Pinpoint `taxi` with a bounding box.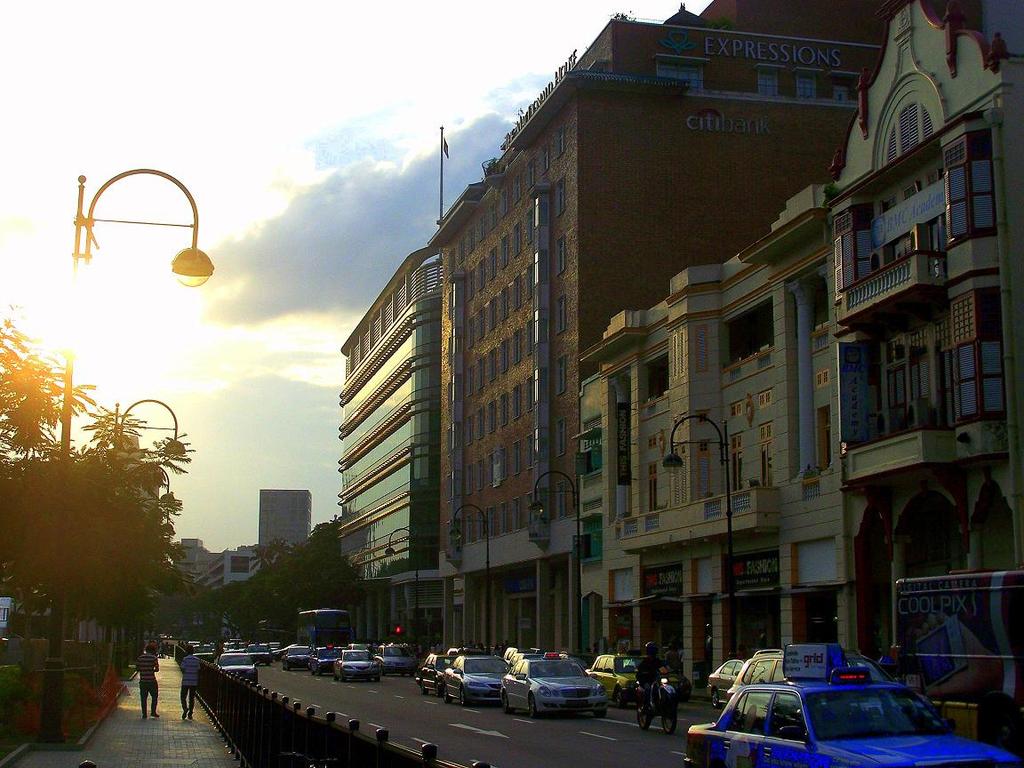
{"x1": 414, "y1": 649, "x2": 461, "y2": 690}.
